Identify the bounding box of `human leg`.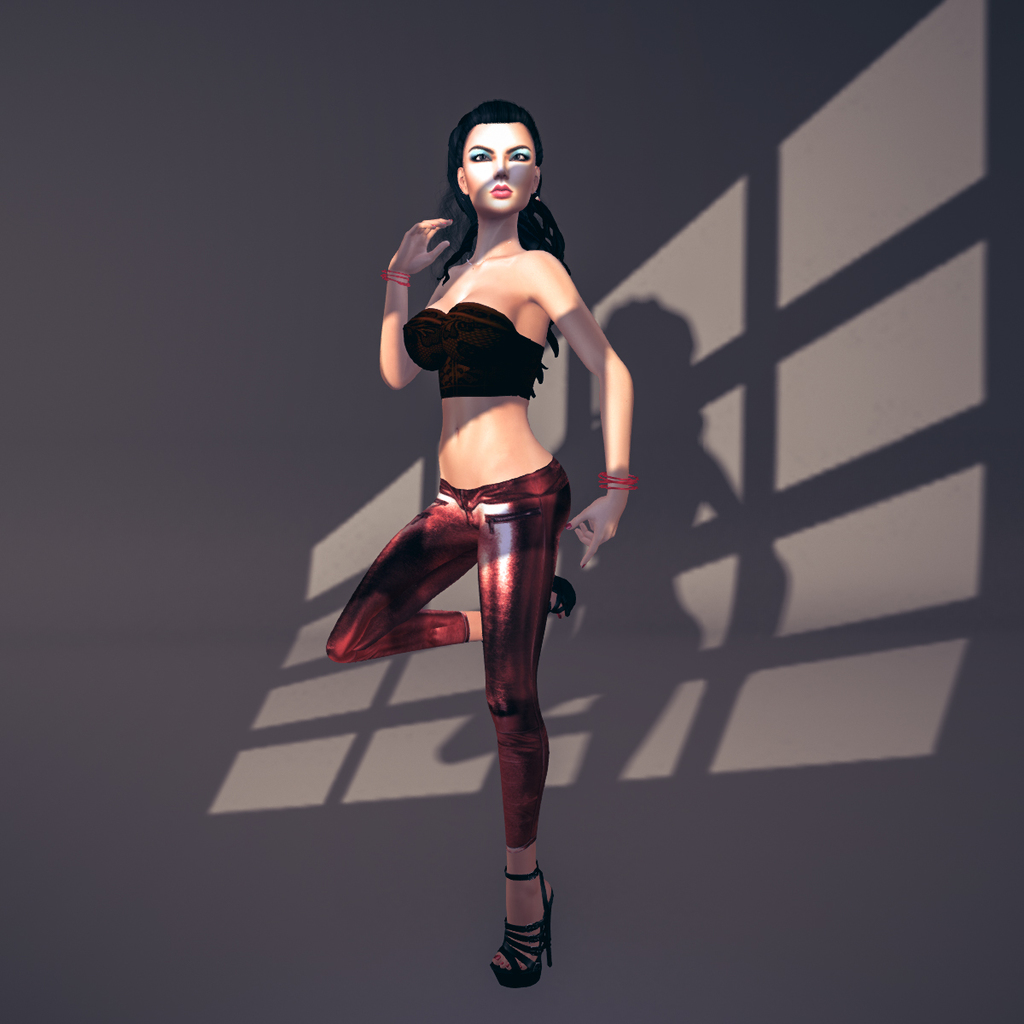
bbox=(321, 492, 589, 660).
